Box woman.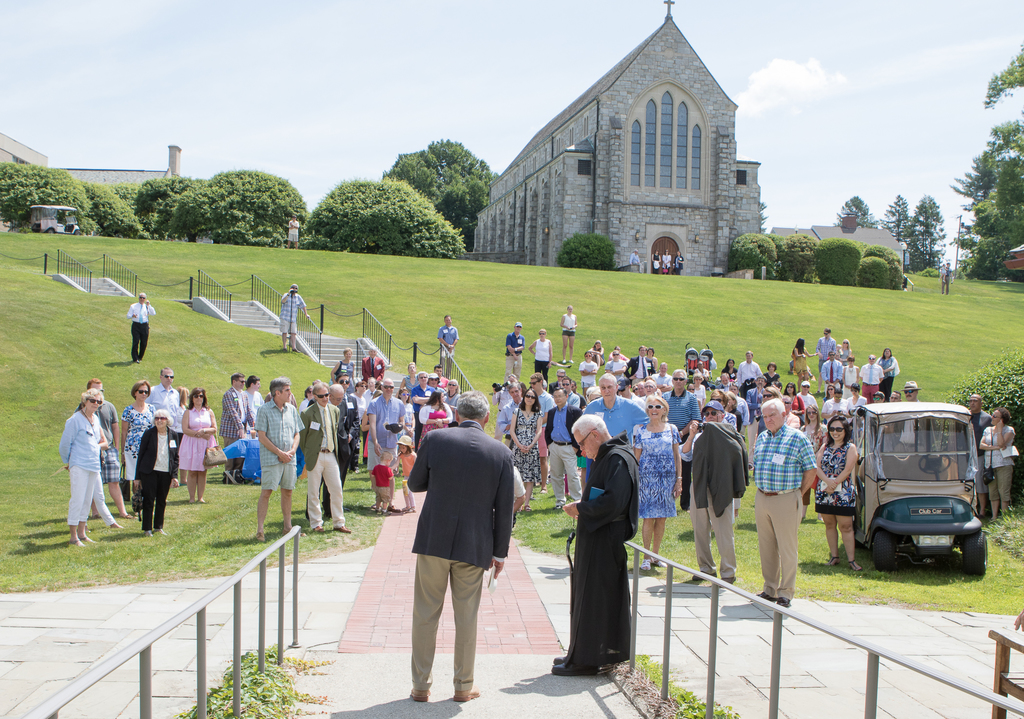
bbox=(424, 373, 444, 396).
